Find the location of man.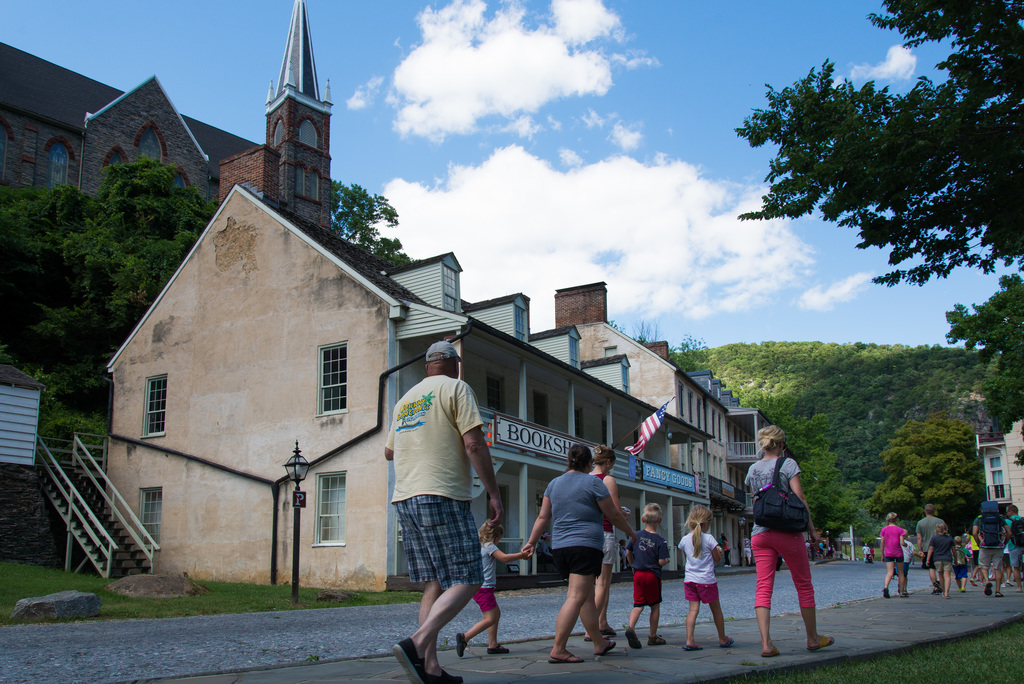
Location: (x1=912, y1=505, x2=940, y2=589).
